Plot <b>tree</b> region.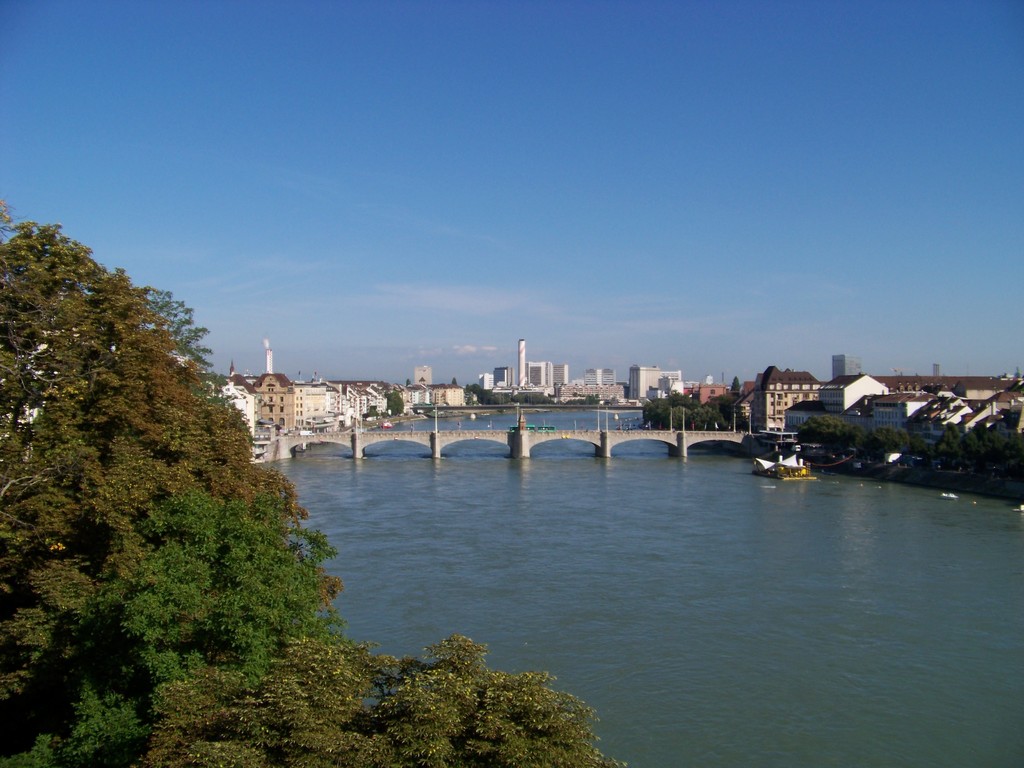
Plotted at pyautogui.locateOnScreen(868, 428, 910, 456).
